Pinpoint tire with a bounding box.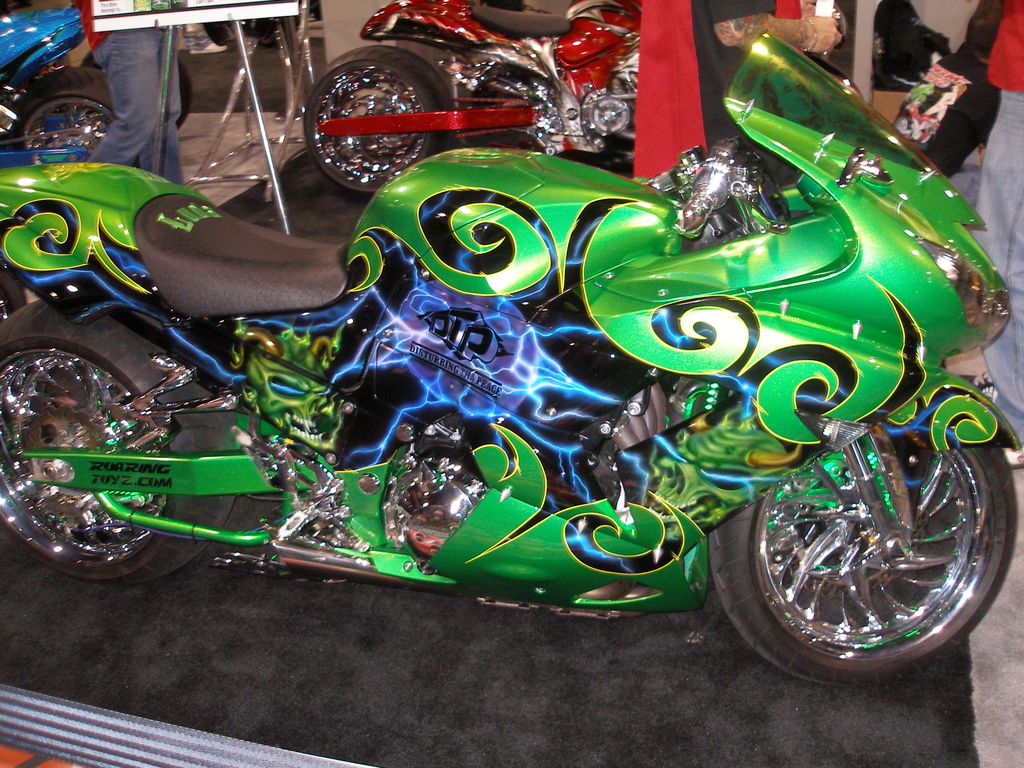
box=[7, 66, 141, 171].
